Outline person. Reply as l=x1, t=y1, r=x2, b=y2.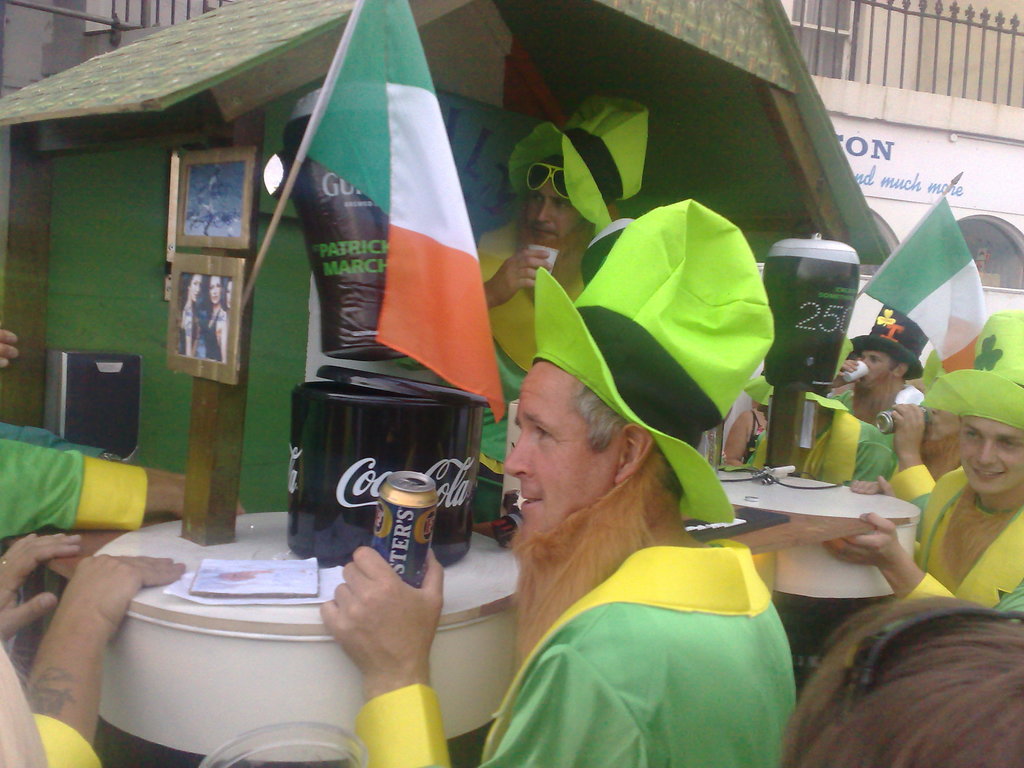
l=177, t=271, r=200, b=355.
